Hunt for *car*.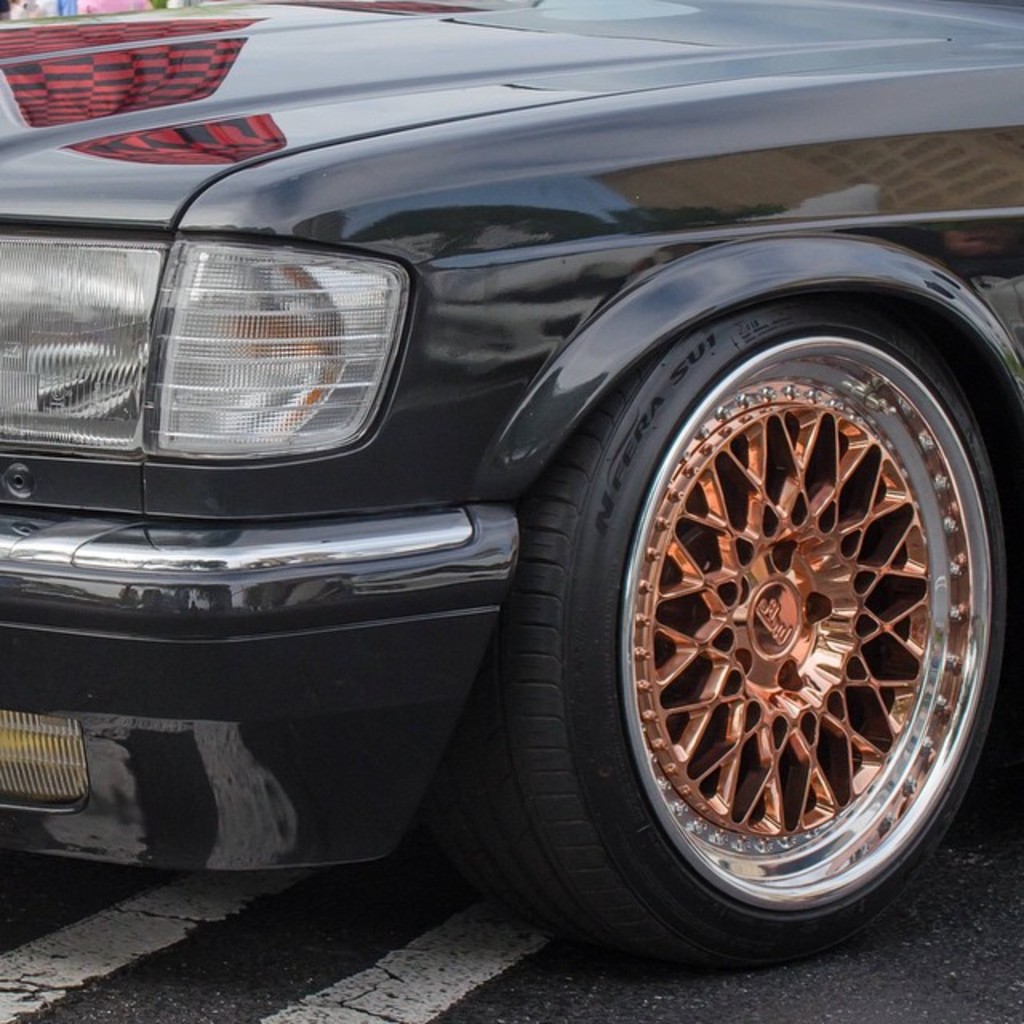
Hunted down at crop(0, 0, 1022, 968).
